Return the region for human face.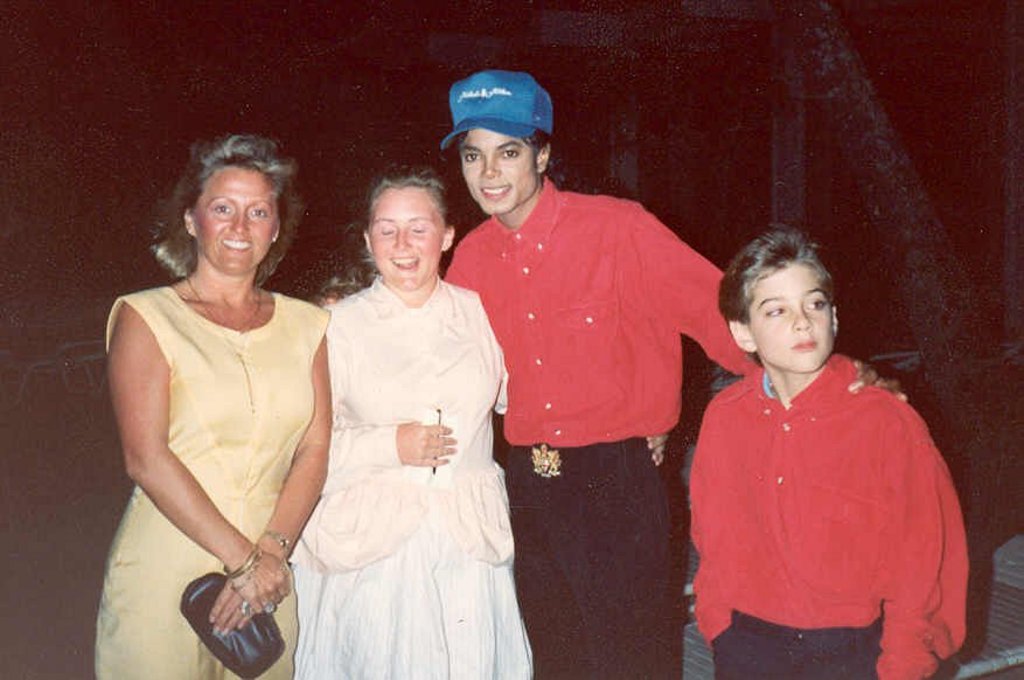
left=191, top=166, right=276, bottom=270.
